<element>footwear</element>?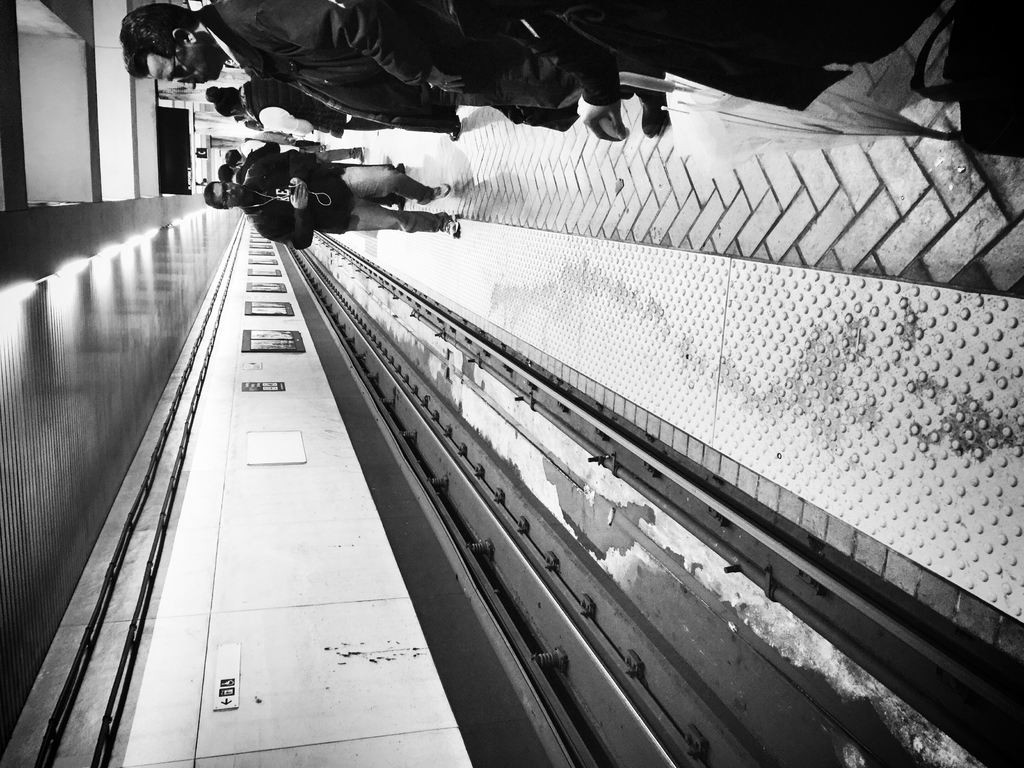
(433,182,451,203)
